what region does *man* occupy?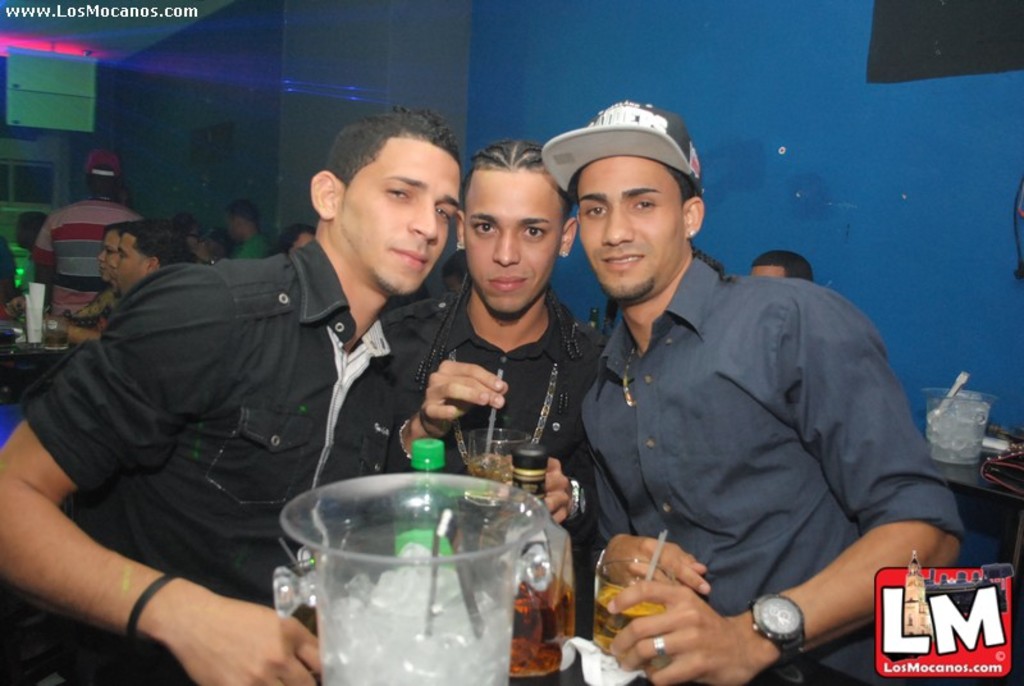
pyautogui.locateOnScreen(223, 200, 275, 264).
